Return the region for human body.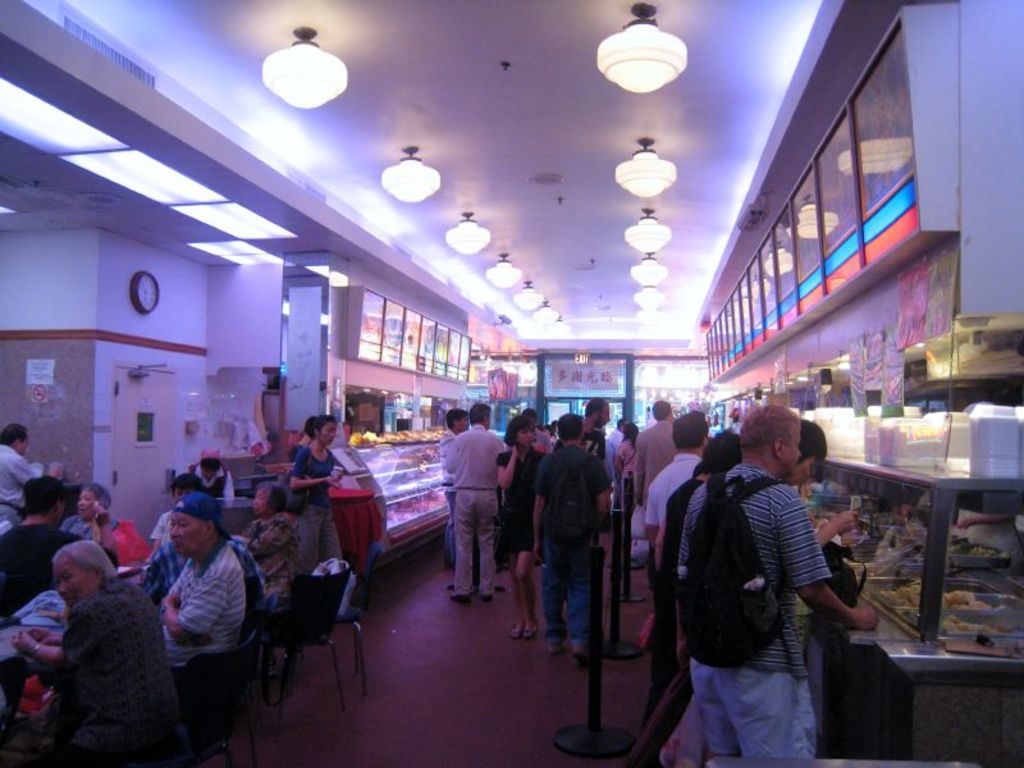
left=637, top=428, right=745, bottom=746.
